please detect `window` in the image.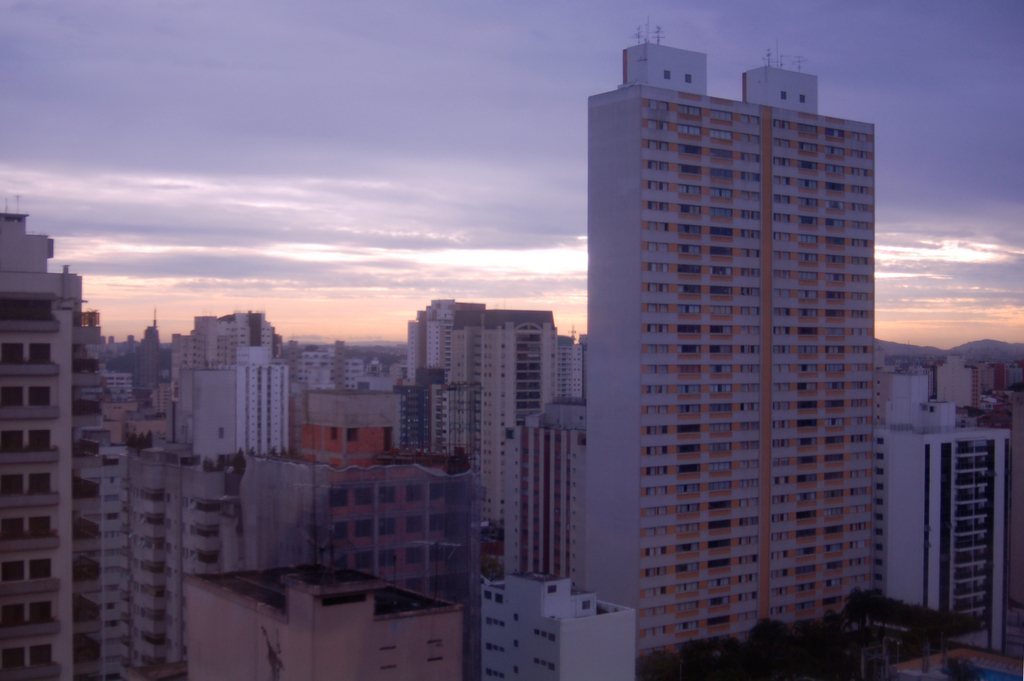
[x1=740, y1=420, x2=760, y2=431].
